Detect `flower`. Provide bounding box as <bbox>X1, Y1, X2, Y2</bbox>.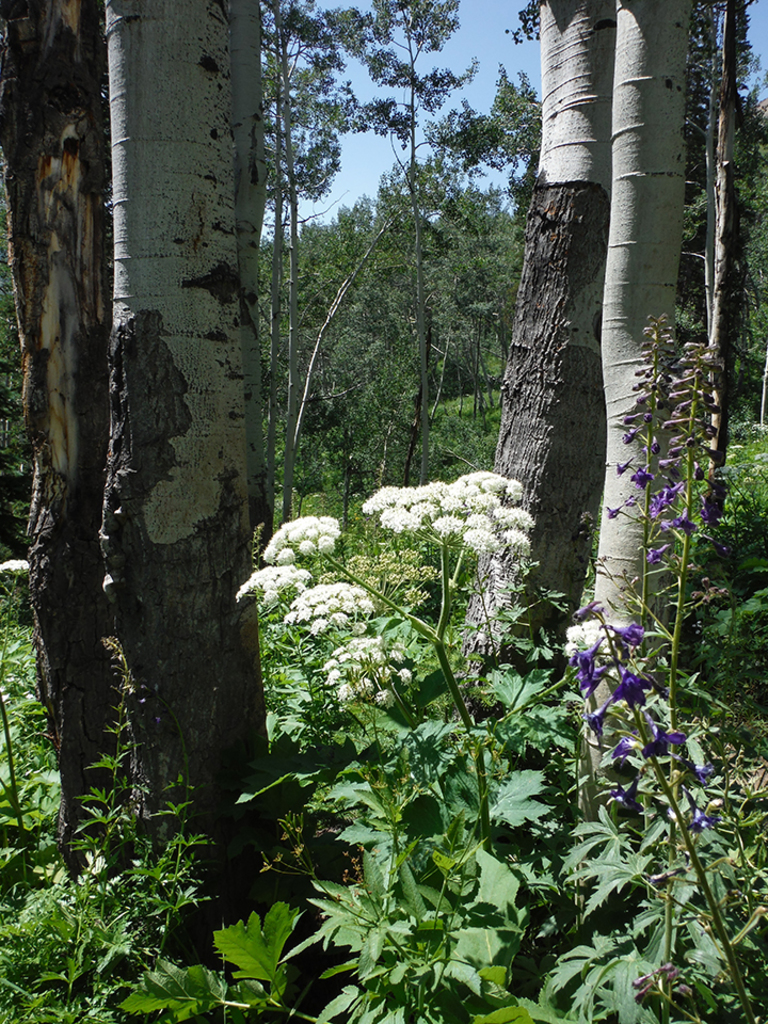
<bbox>619, 675, 649, 709</bbox>.
